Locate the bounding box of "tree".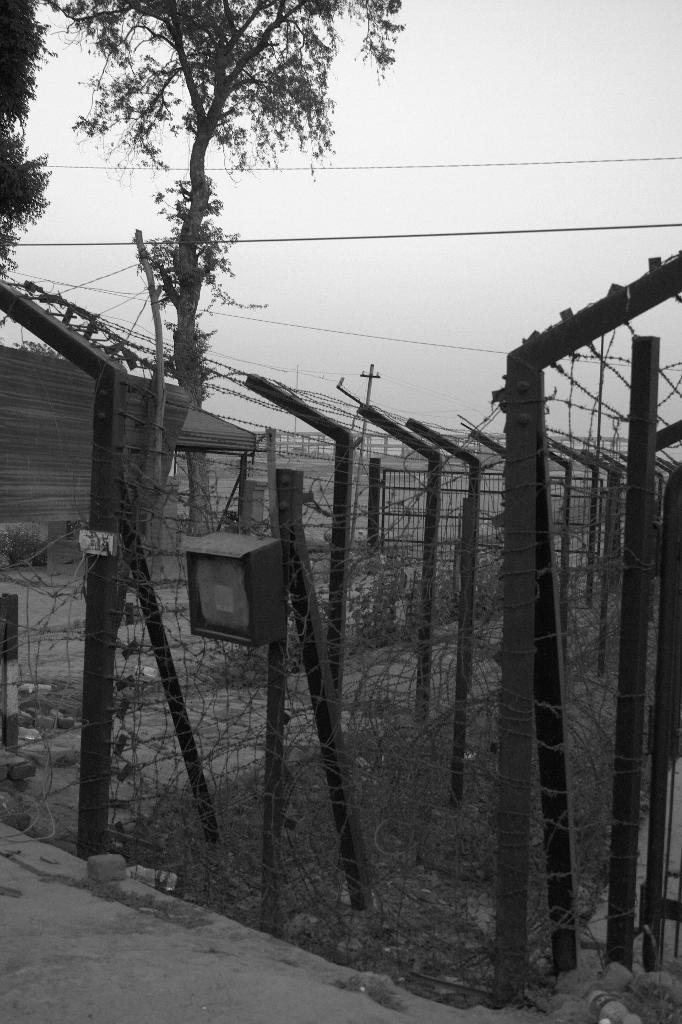
Bounding box: region(81, 5, 316, 469).
